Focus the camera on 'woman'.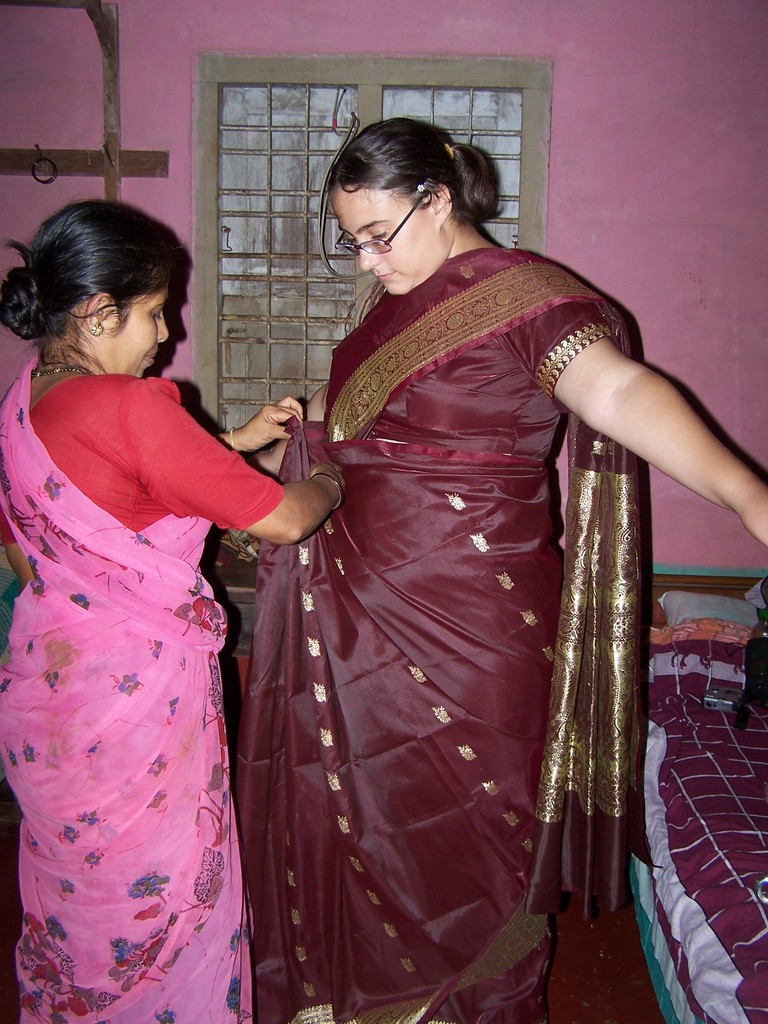
Focus region: <box>189,109,687,992</box>.
